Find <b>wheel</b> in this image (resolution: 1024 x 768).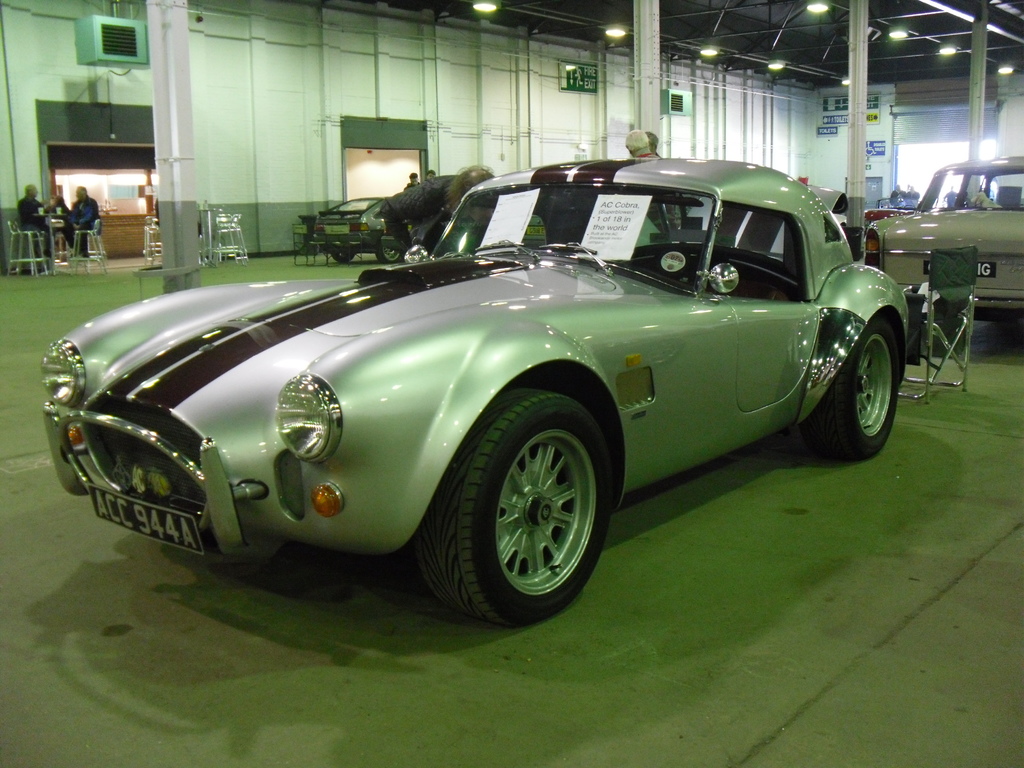
423/400/618/615.
